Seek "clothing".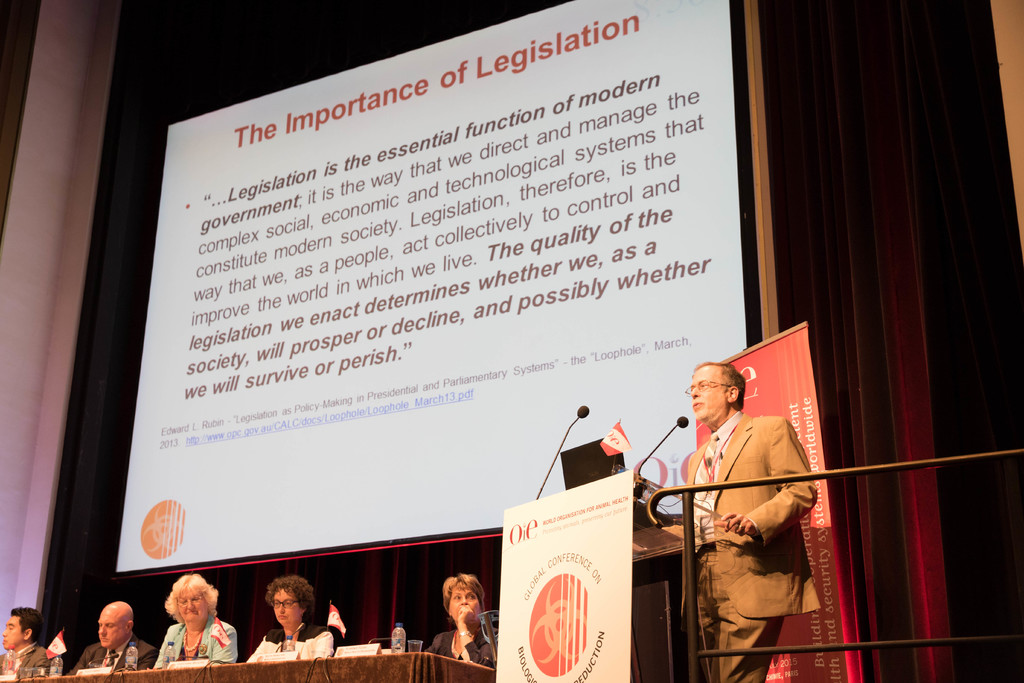
bbox(684, 413, 819, 682).
